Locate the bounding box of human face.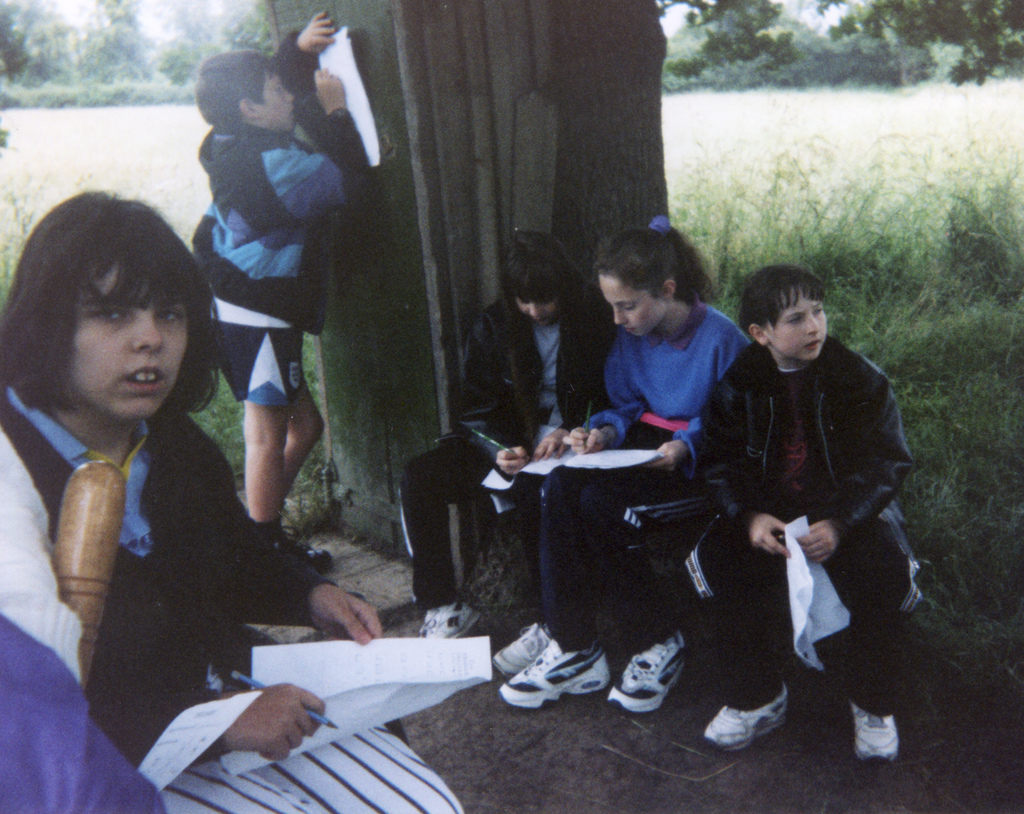
Bounding box: <bbox>597, 278, 662, 337</bbox>.
